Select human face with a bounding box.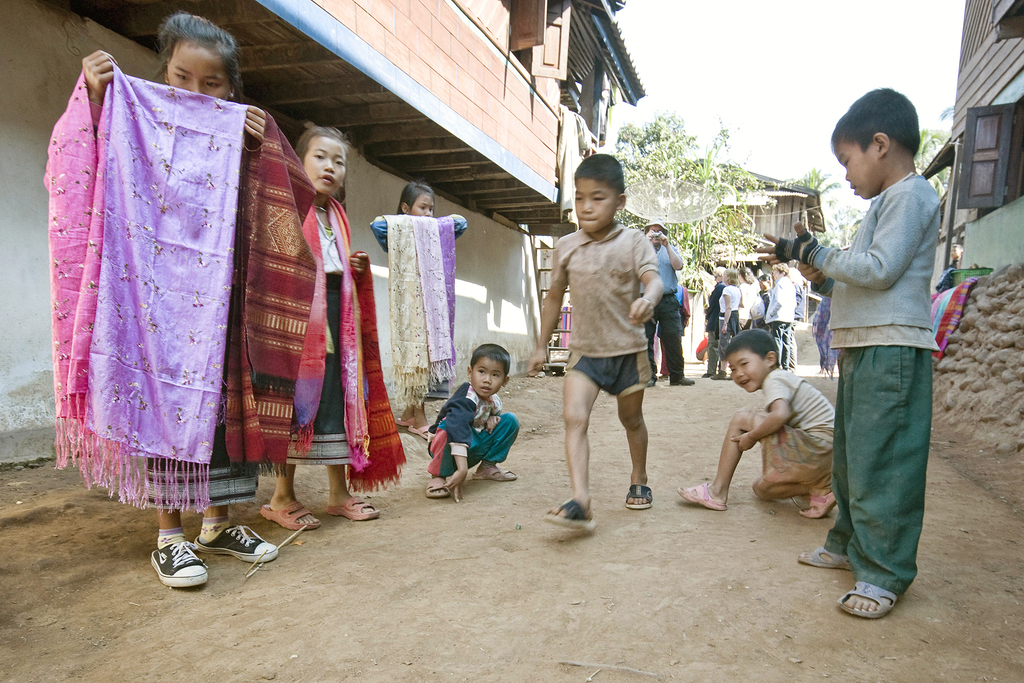
Rect(773, 269, 781, 281).
